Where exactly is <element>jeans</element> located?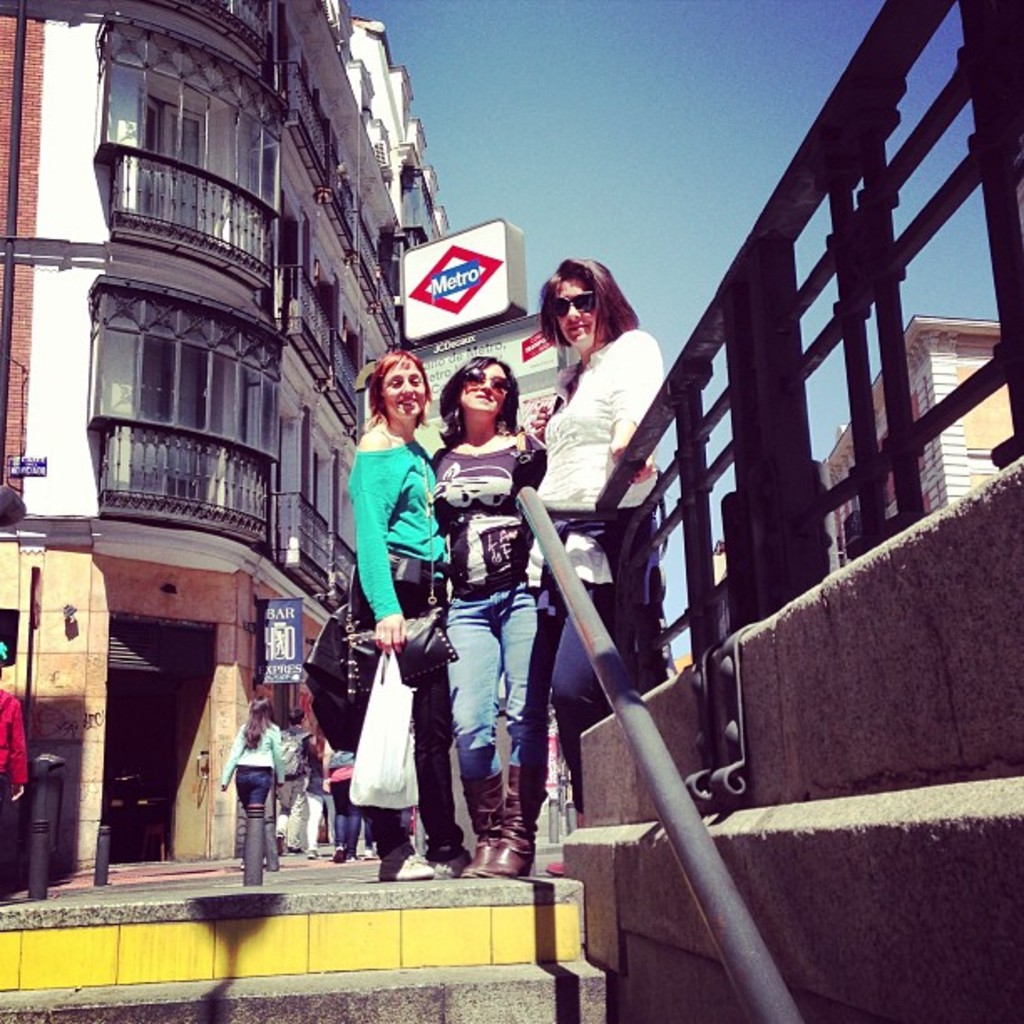
Its bounding box is box=[323, 790, 356, 853].
